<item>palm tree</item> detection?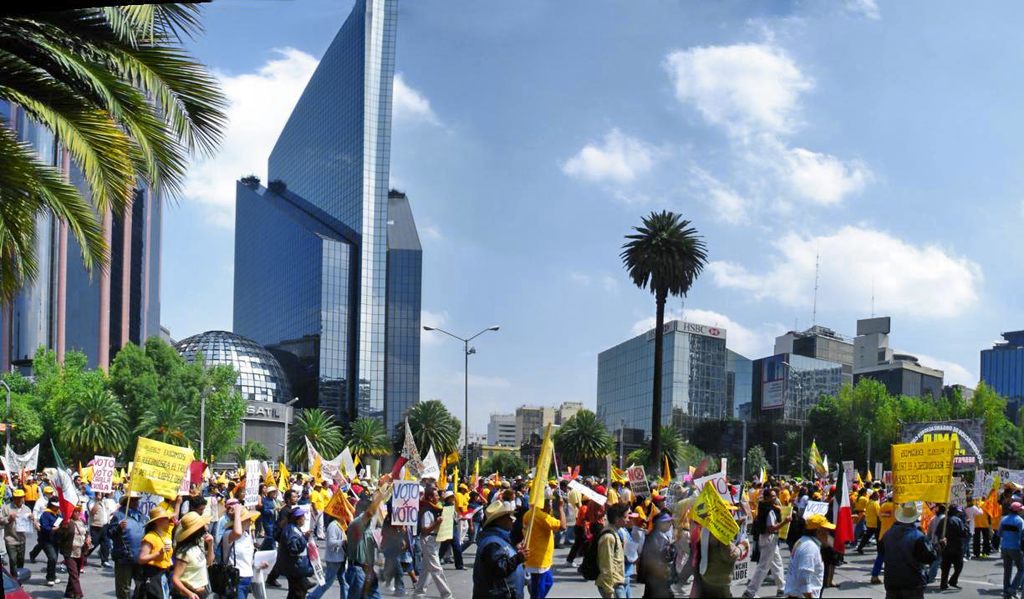
<box>614,209,726,368</box>
